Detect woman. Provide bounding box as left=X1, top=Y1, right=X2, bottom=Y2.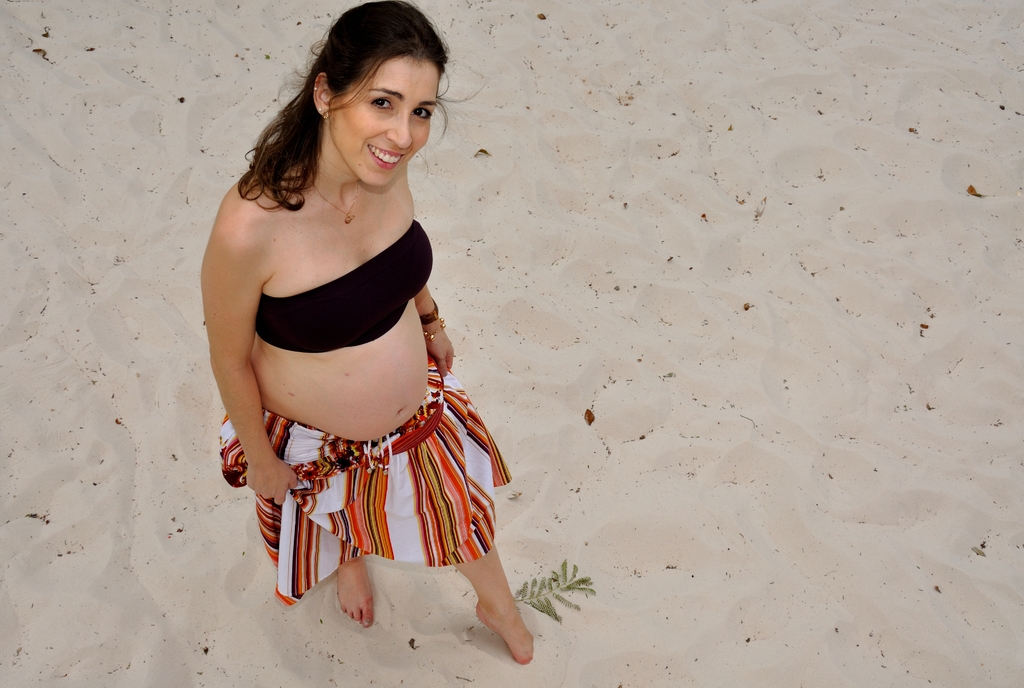
left=186, top=6, right=535, bottom=663.
